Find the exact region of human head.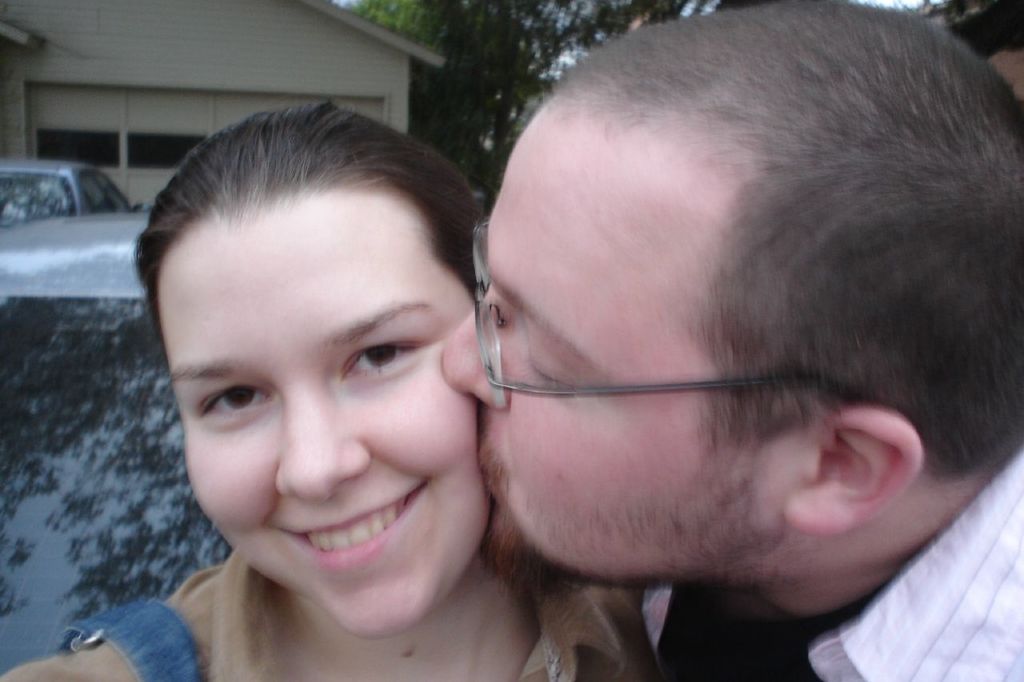
Exact region: l=481, t=50, r=1010, b=634.
